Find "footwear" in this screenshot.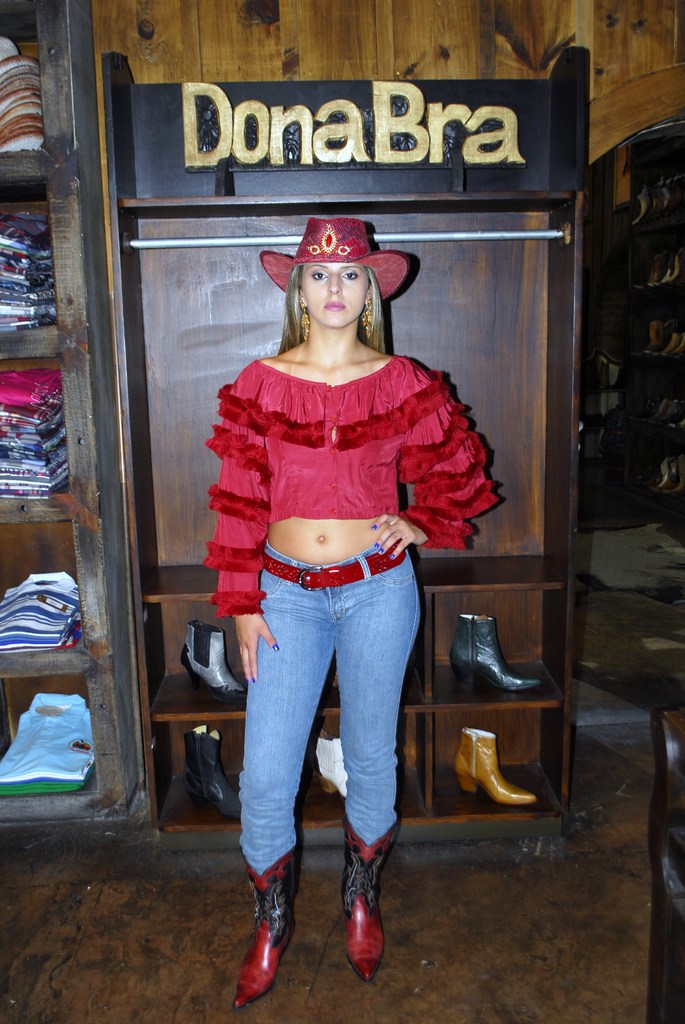
The bounding box for "footwear" is left=187, top=722, right=244, bottom=829.
